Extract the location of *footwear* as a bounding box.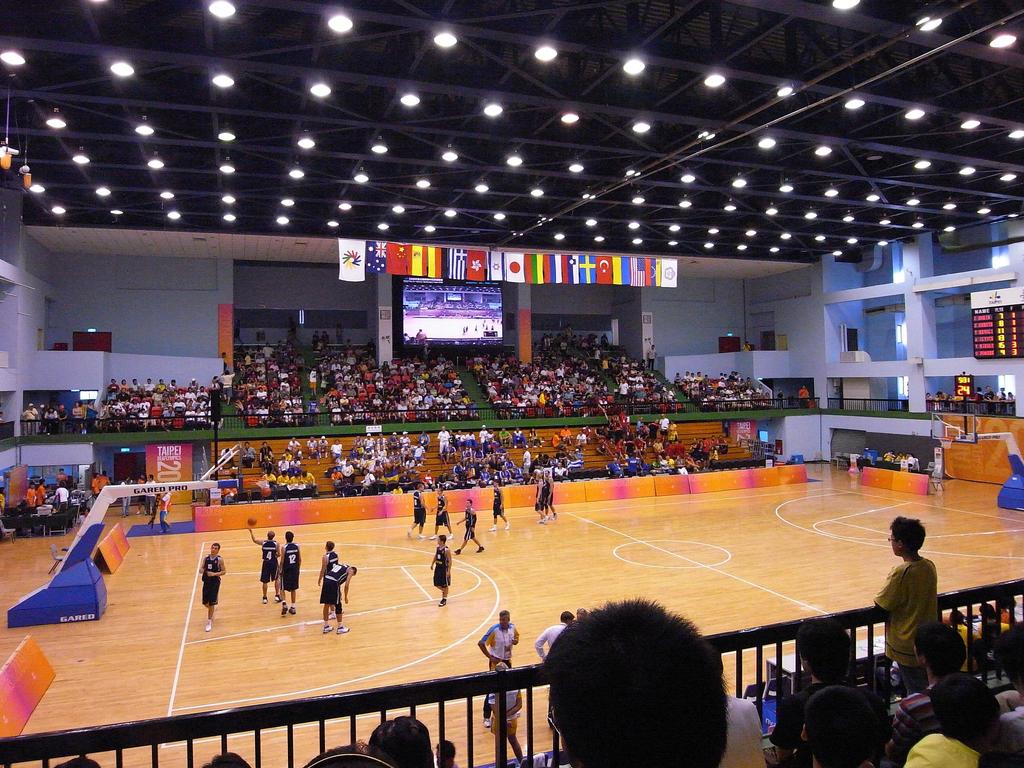
bbox=[482, 720, 490, 730].
